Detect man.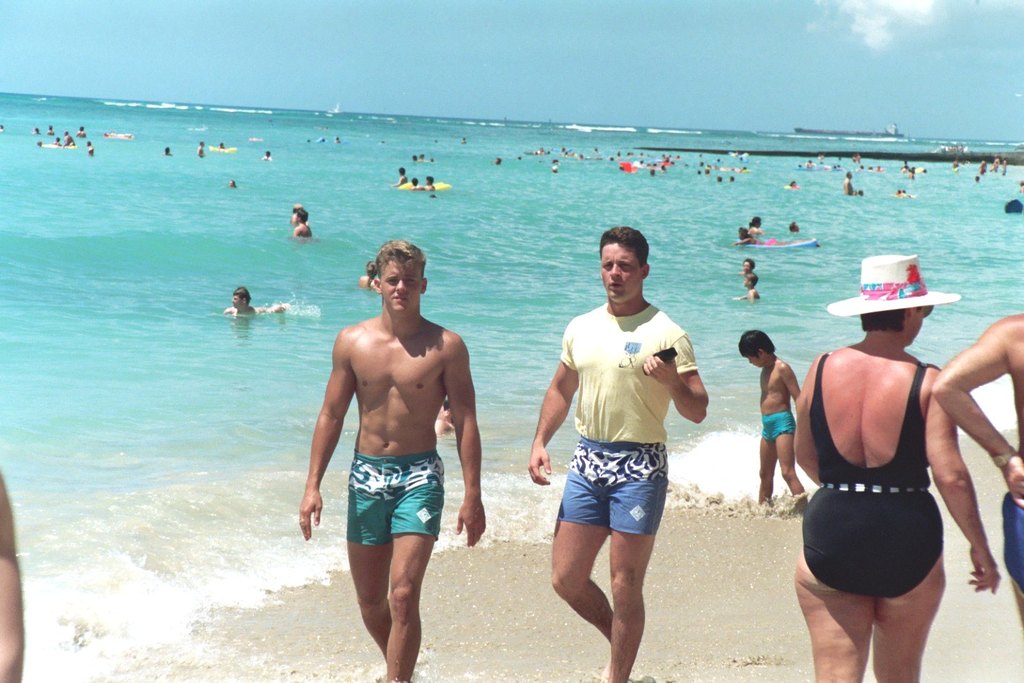
Detected at rect(256, 144, 274, 165).
